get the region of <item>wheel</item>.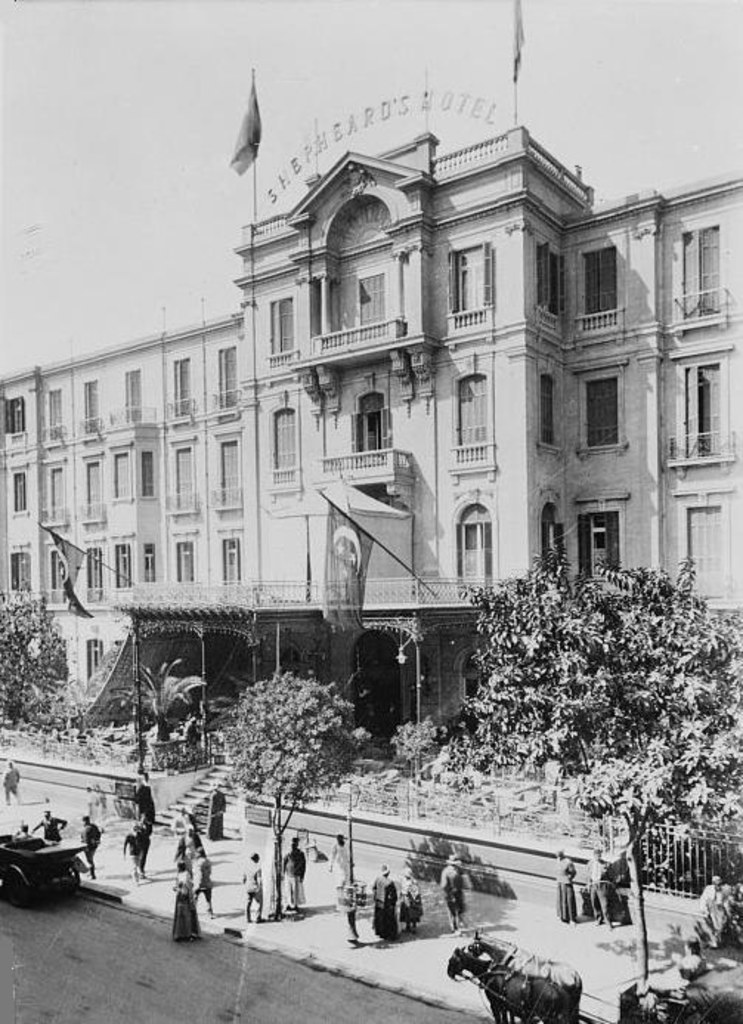
x1=72, y1=857, x2=90, y2=904.
